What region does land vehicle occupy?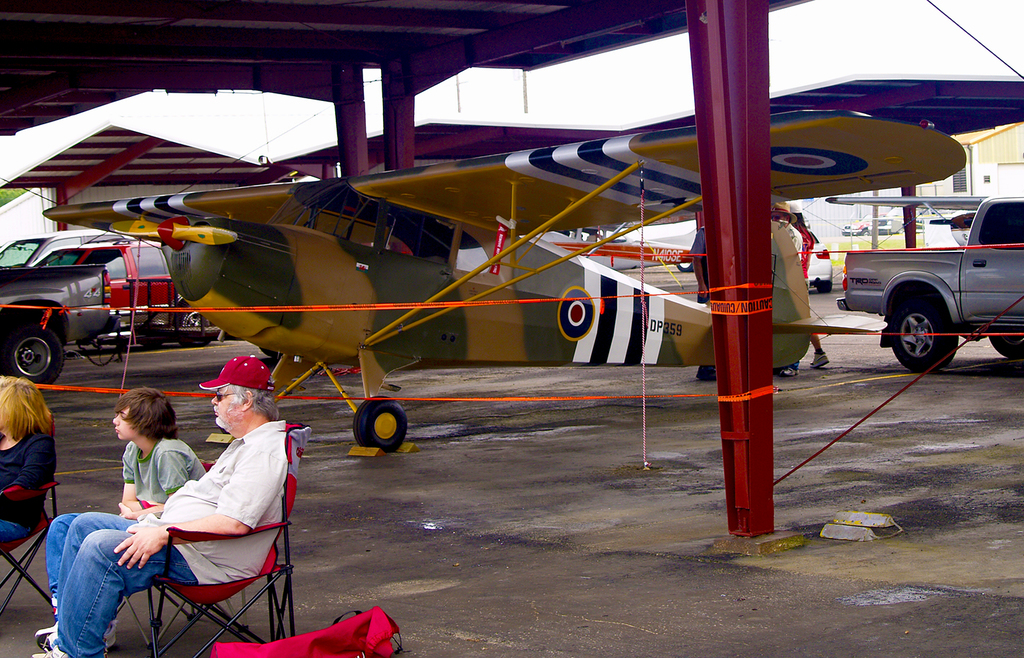
859:218:892:235.
